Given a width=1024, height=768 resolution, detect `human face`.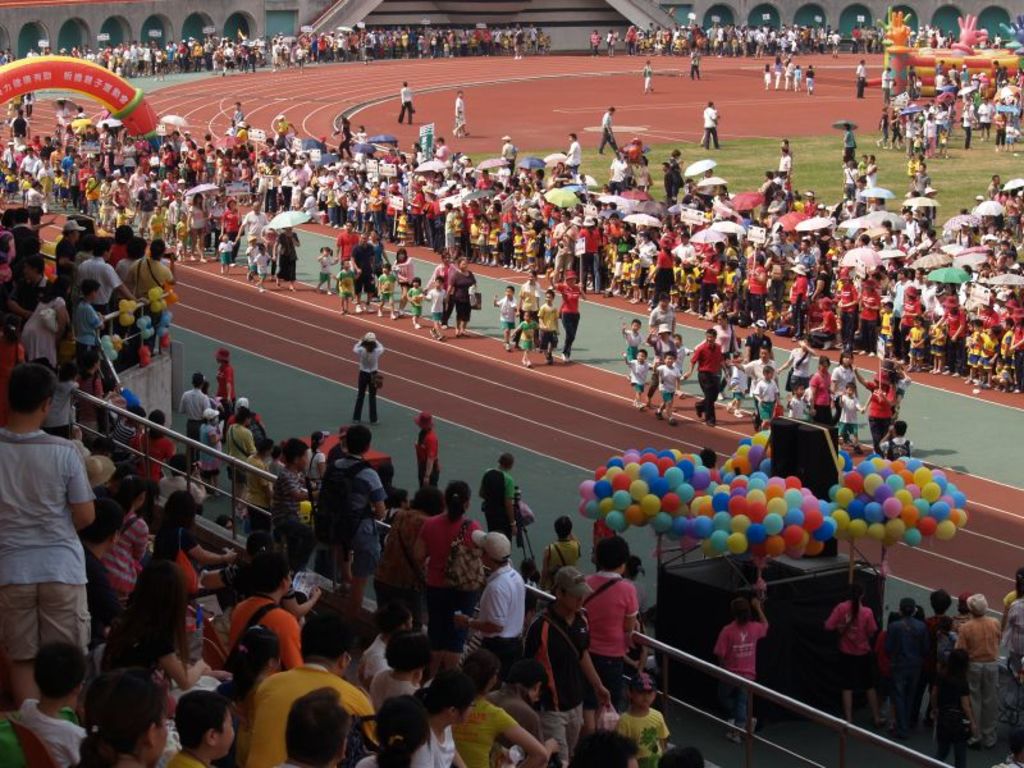
(x1=216, y1=707, x2=234, y2=760).
